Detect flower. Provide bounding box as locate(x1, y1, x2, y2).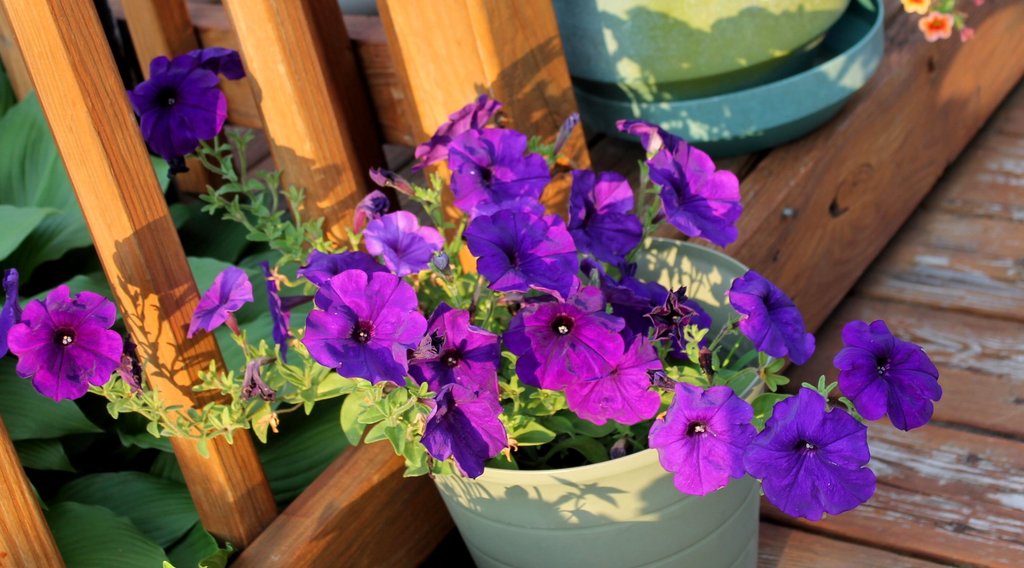
locate(729, 268, 814, 368).
